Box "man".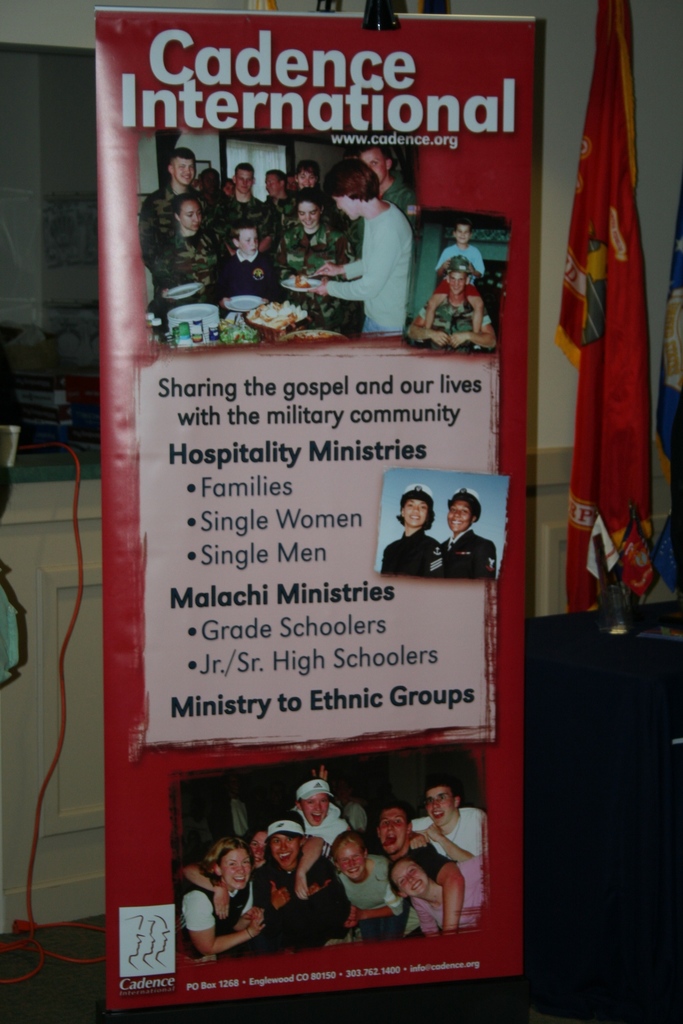
x1=356 y1=143 x2=413 y2=218.
